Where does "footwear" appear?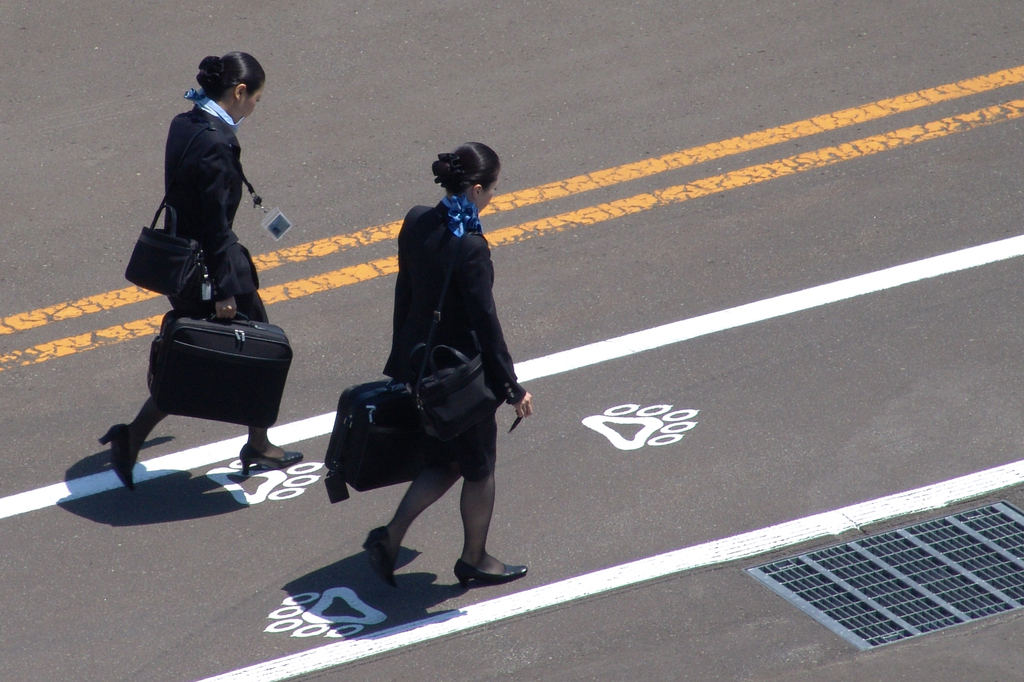
Appears at bbox=(238, 446, 303, 477).
